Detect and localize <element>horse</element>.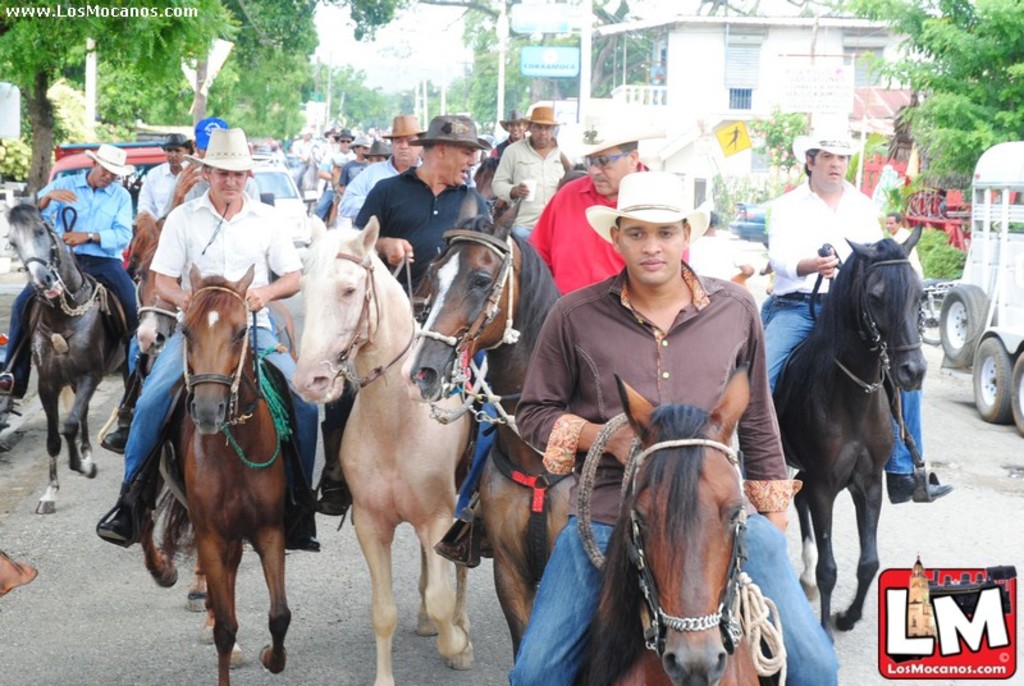
Localized at box(125, 211, 212, 610).
